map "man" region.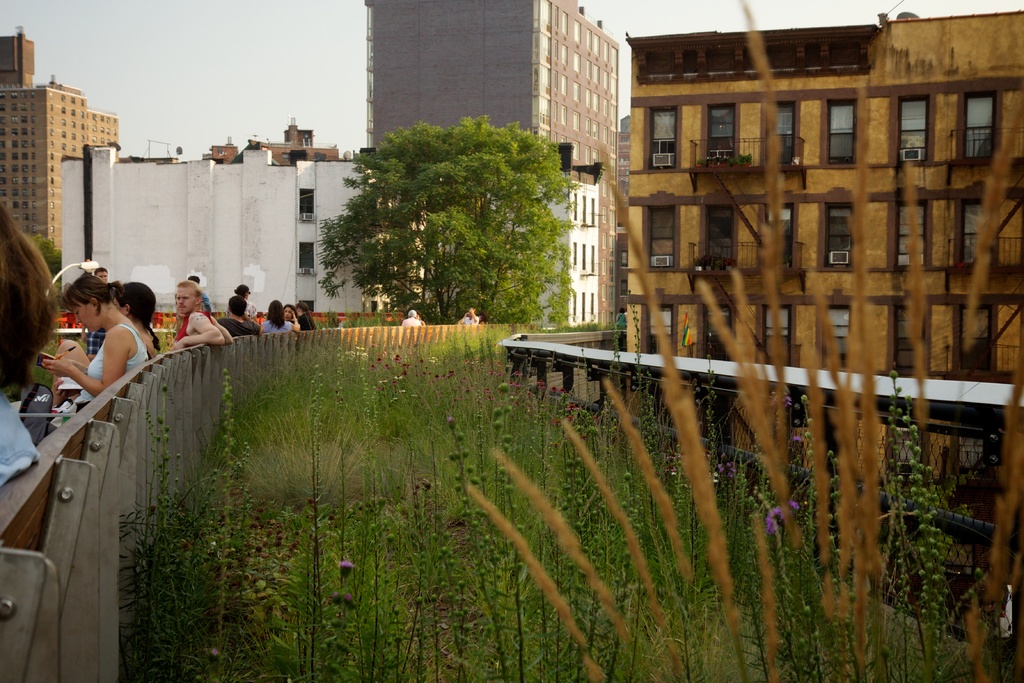
Mapped to [168, 283, 233, 351].
